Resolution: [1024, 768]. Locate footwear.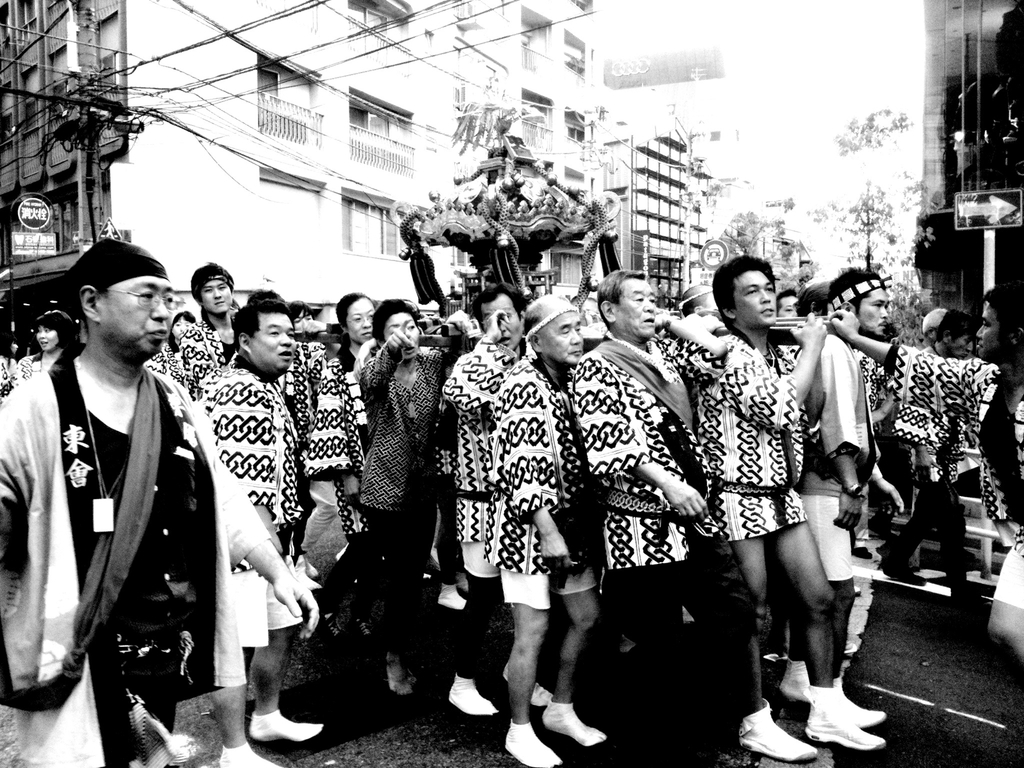
781,657,809,700.
